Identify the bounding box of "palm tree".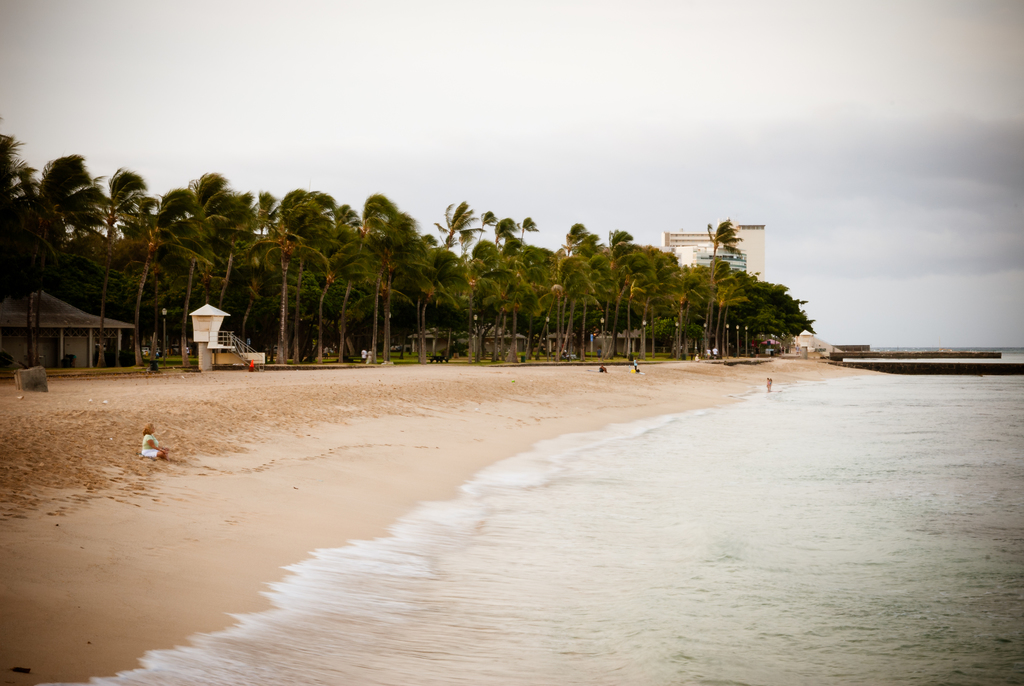
rect(170, 176, 230, 365).
